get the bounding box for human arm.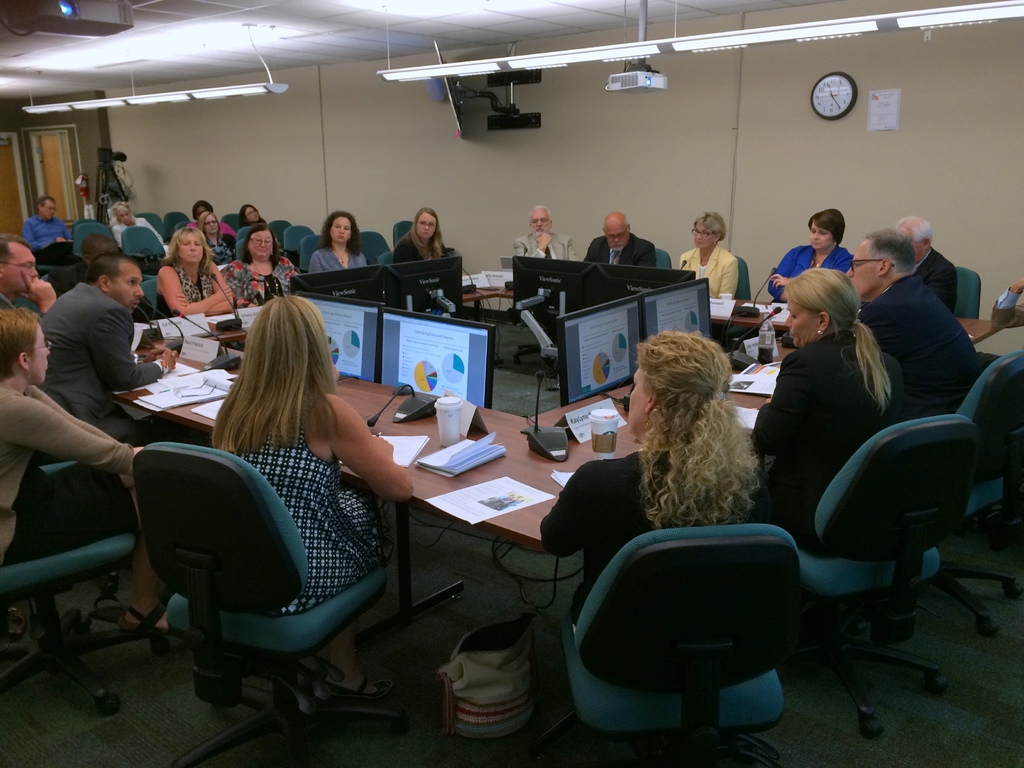
[332,387,413,497].
